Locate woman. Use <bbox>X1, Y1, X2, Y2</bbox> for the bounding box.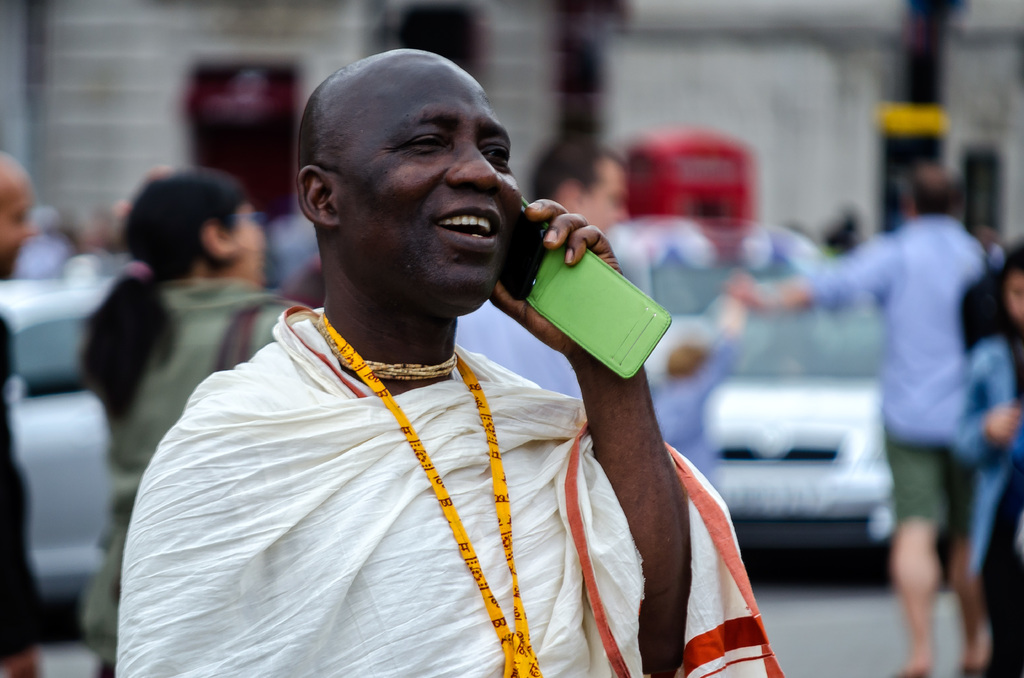
<bbox>56, 139, 276, 567</bbox>.
